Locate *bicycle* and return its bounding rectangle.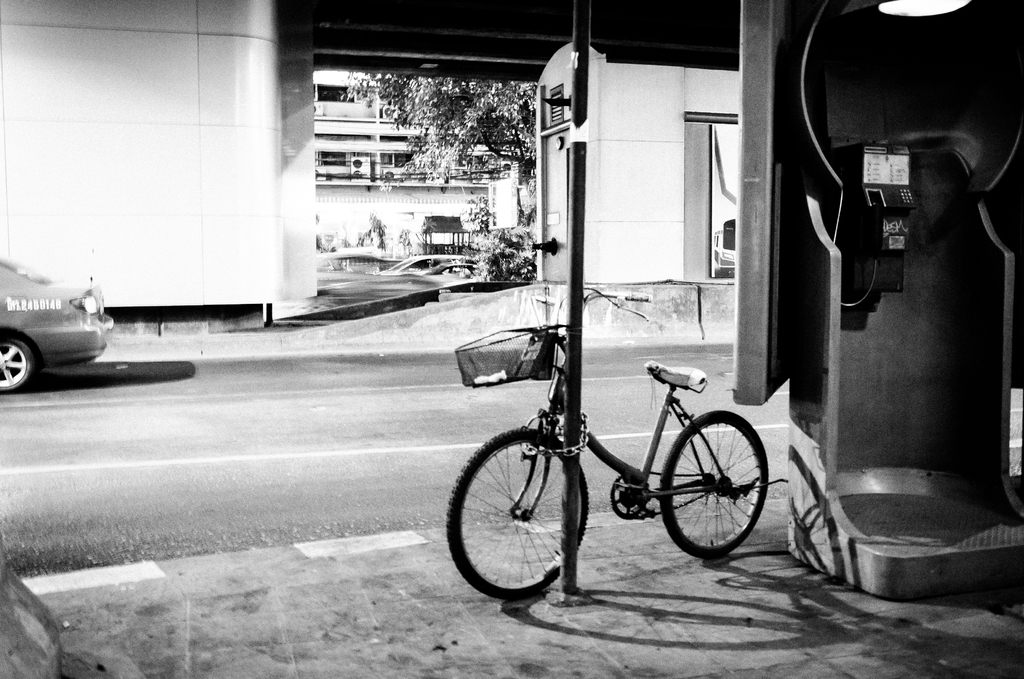
box(479, 319, 767, 599).
